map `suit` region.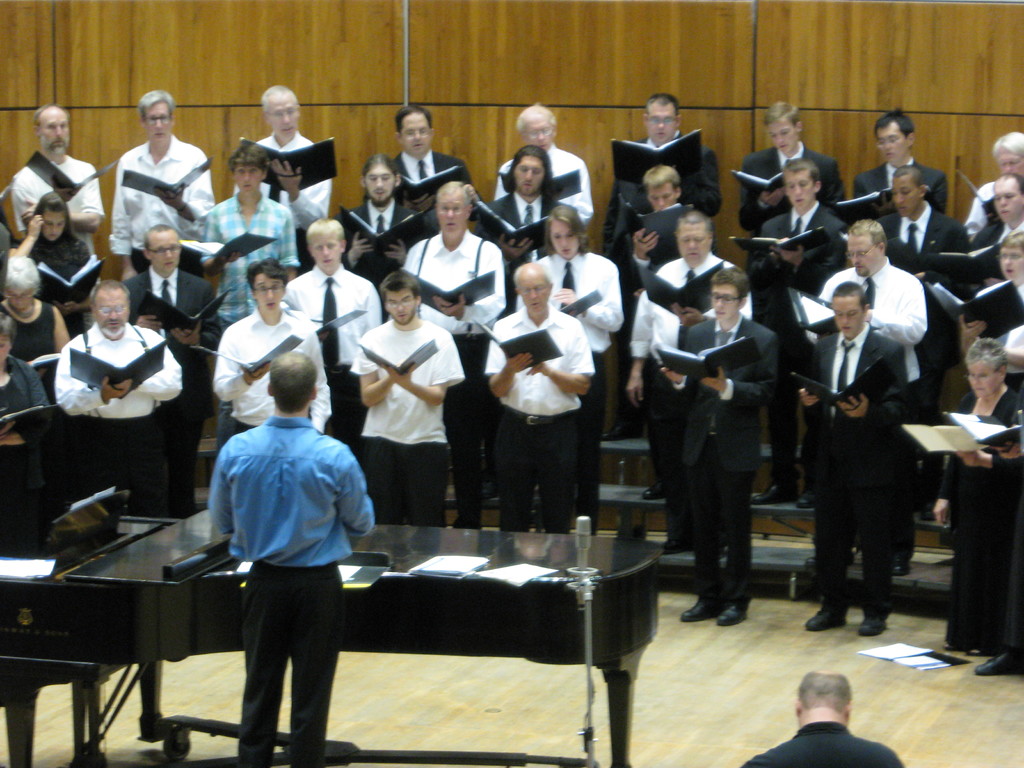
Mapped to bbox=(484, 185, 567, 315).
